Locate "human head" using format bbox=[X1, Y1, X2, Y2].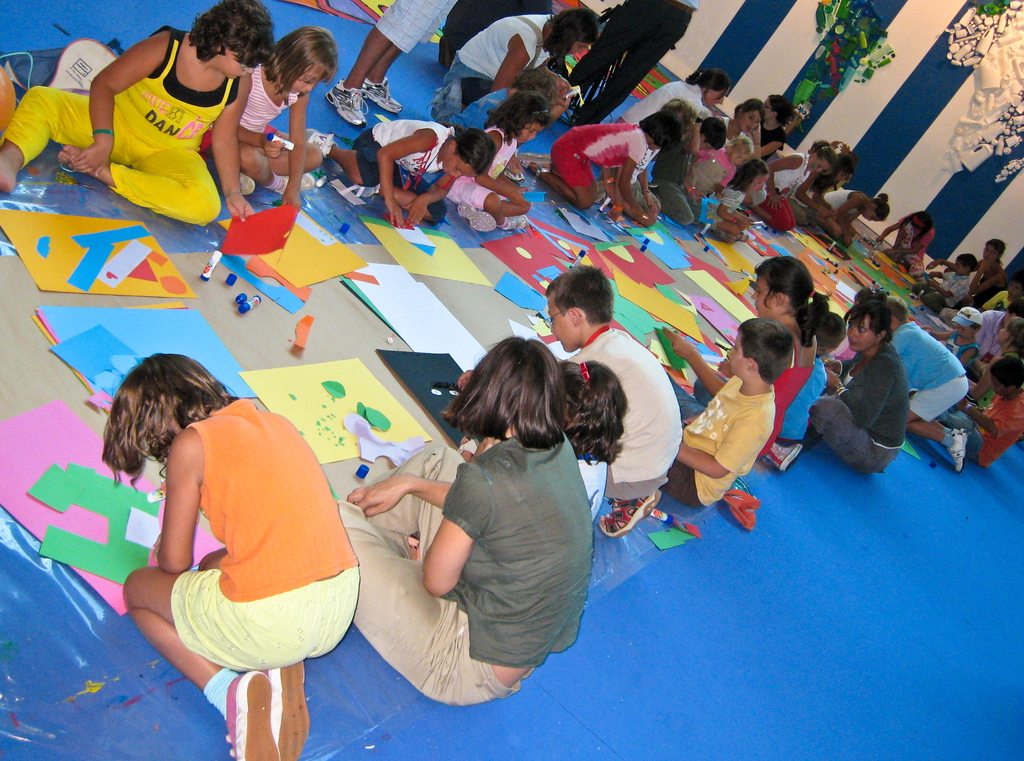
bbox=[951, 249, 979, 277].
